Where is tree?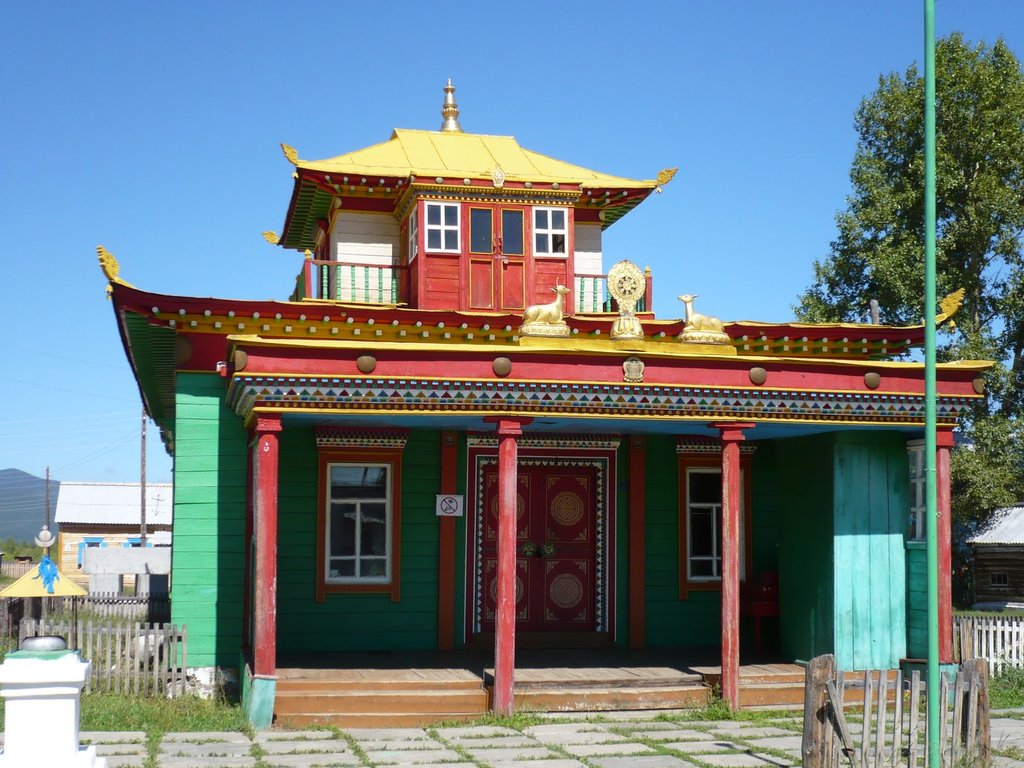
(0,539,60,568).
